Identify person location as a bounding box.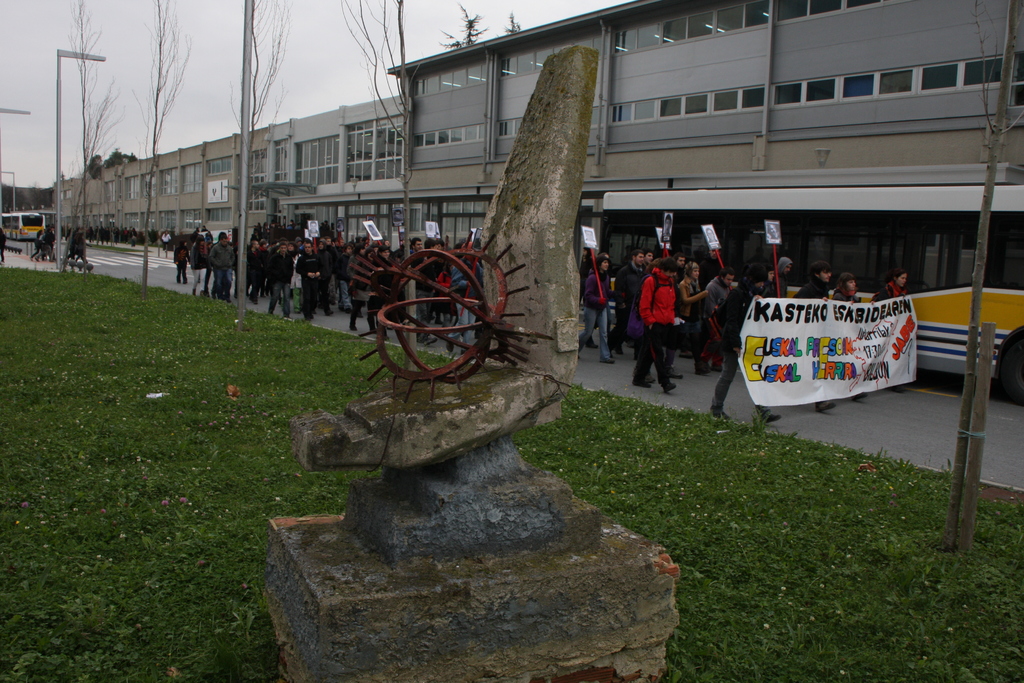
bbox(792, 263, 833, 407).
